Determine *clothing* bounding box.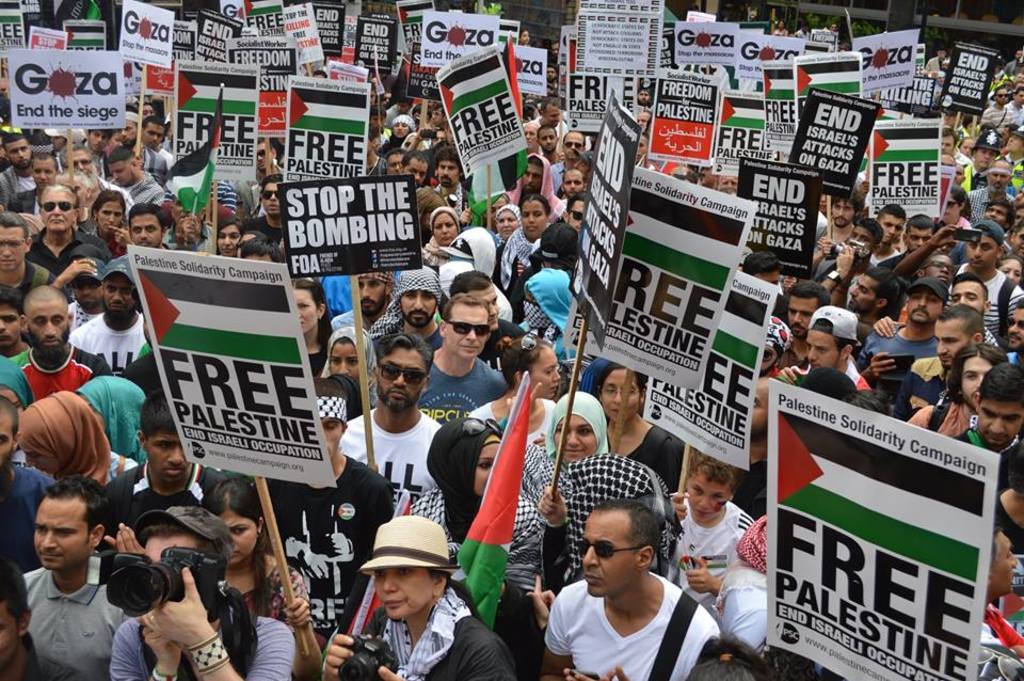
Determined: (3, 342, 109, 400).
